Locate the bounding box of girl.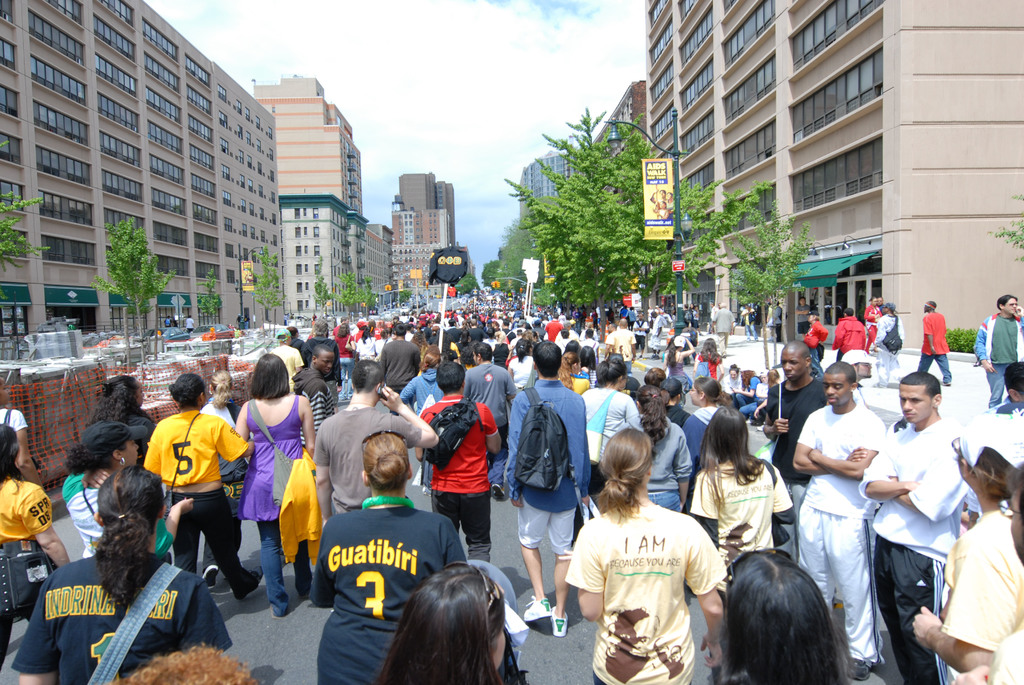
Bounding box: (556,354,584,394).
